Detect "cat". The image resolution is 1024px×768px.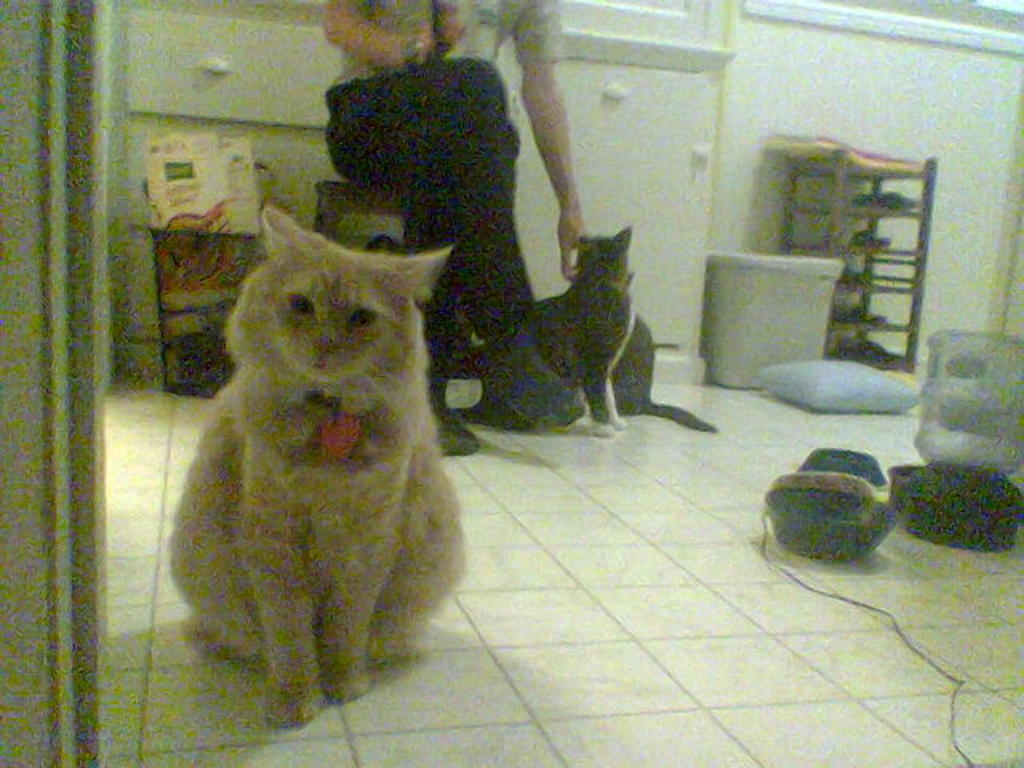
x1=482, y1=229, x2=627, y2=443.
